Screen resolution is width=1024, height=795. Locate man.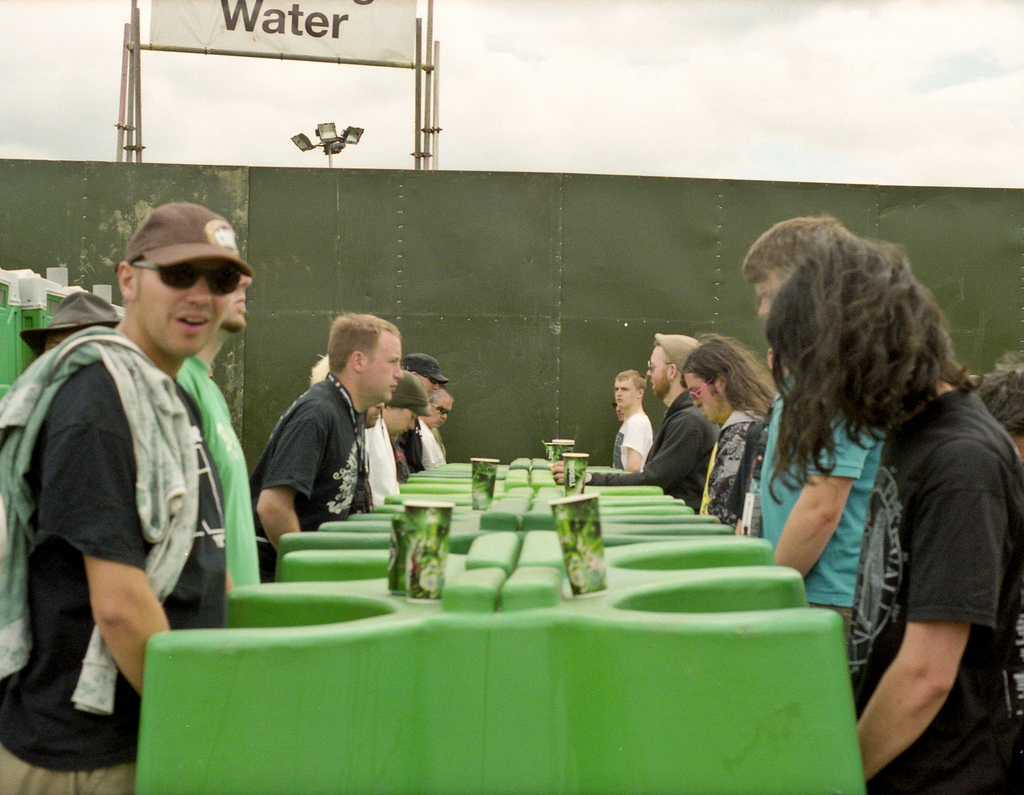
bbox=[424, 393, 453, 466].
